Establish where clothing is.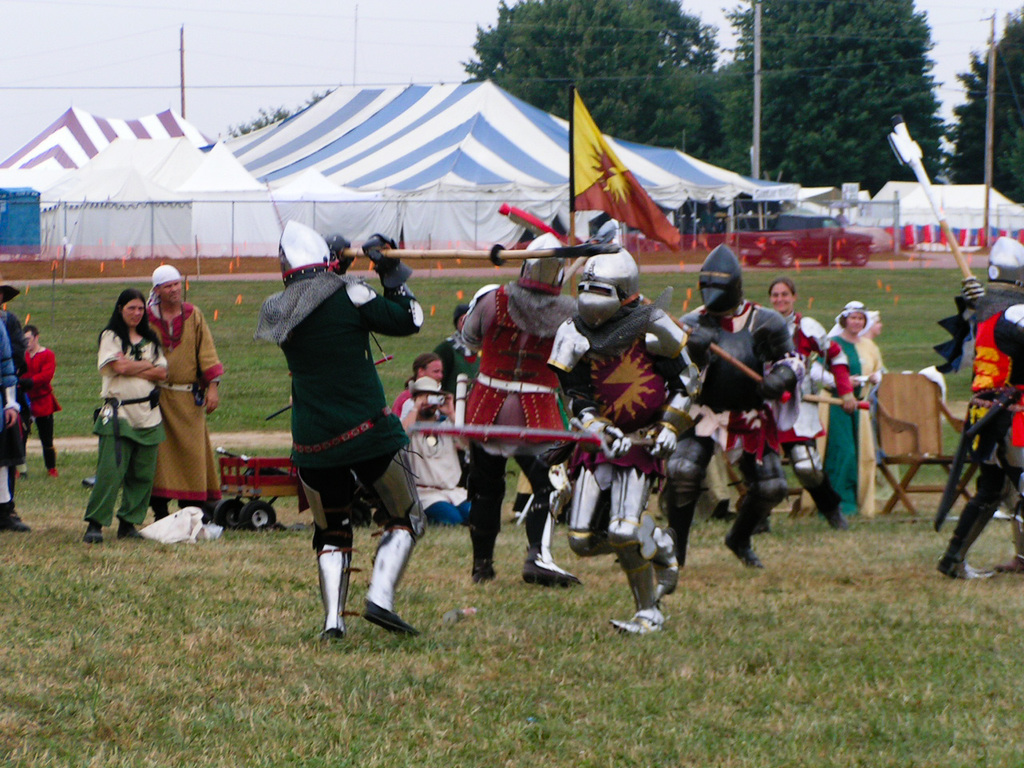
Established at bbox=(663, 302, 802, 558).
